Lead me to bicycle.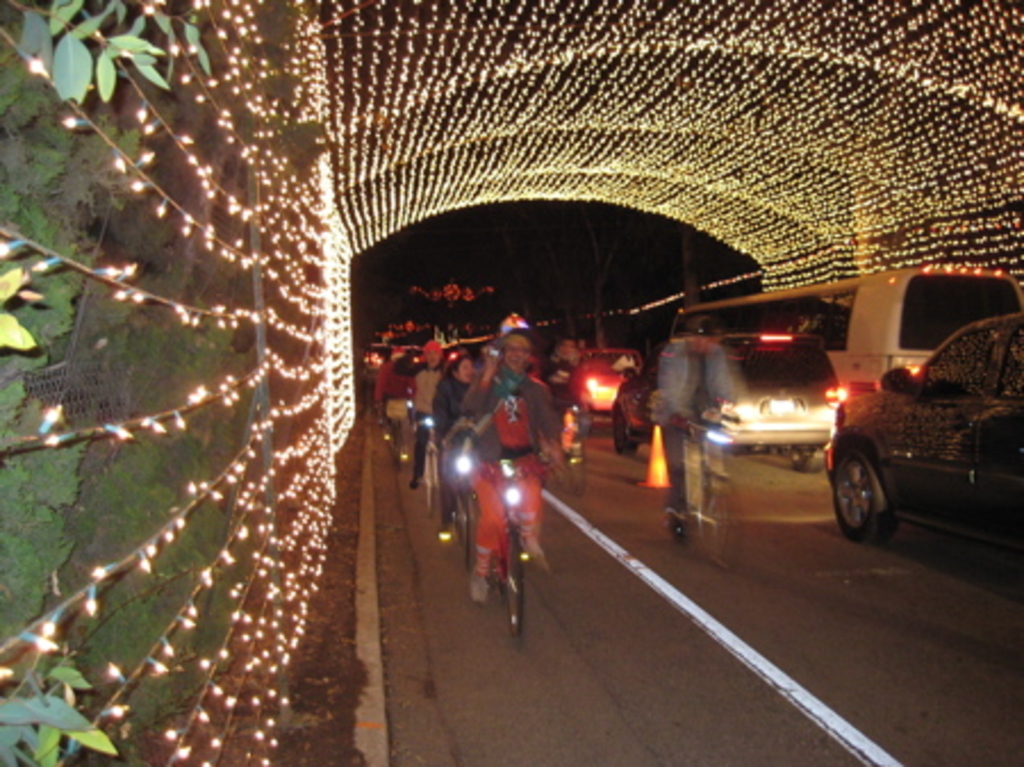
Lead to Rect(375, 398, 412, 476).
